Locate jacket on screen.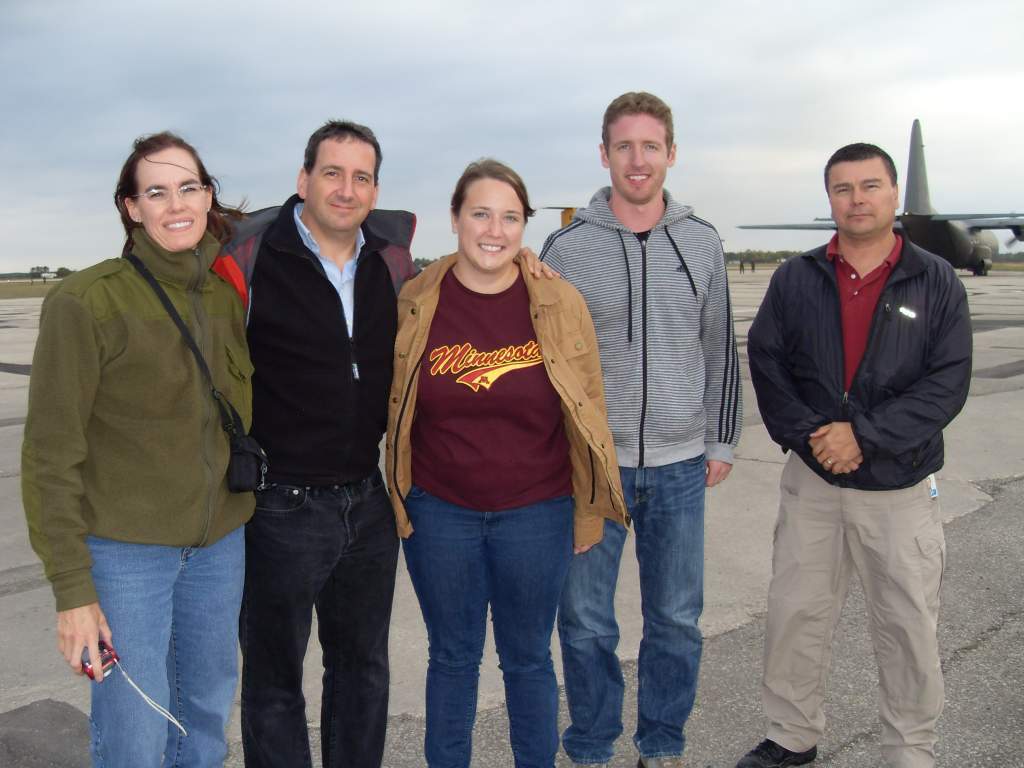
On screen at rect(764, 169, 977, 506).
